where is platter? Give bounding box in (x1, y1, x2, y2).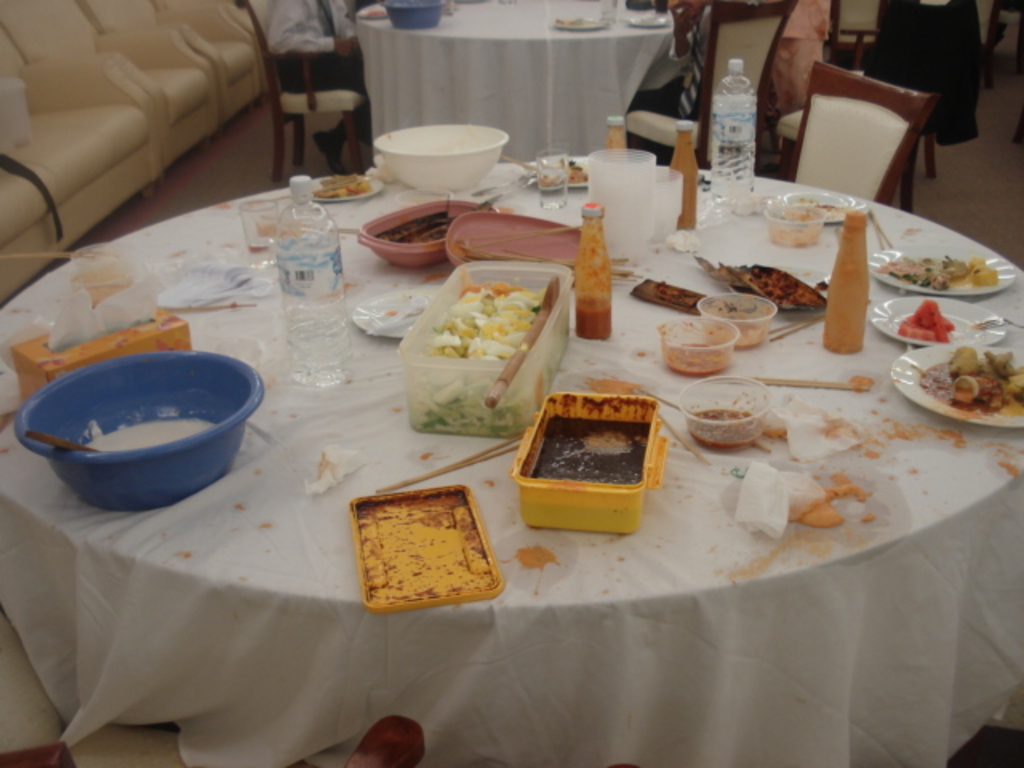
(874, 296, 1002, 346).
